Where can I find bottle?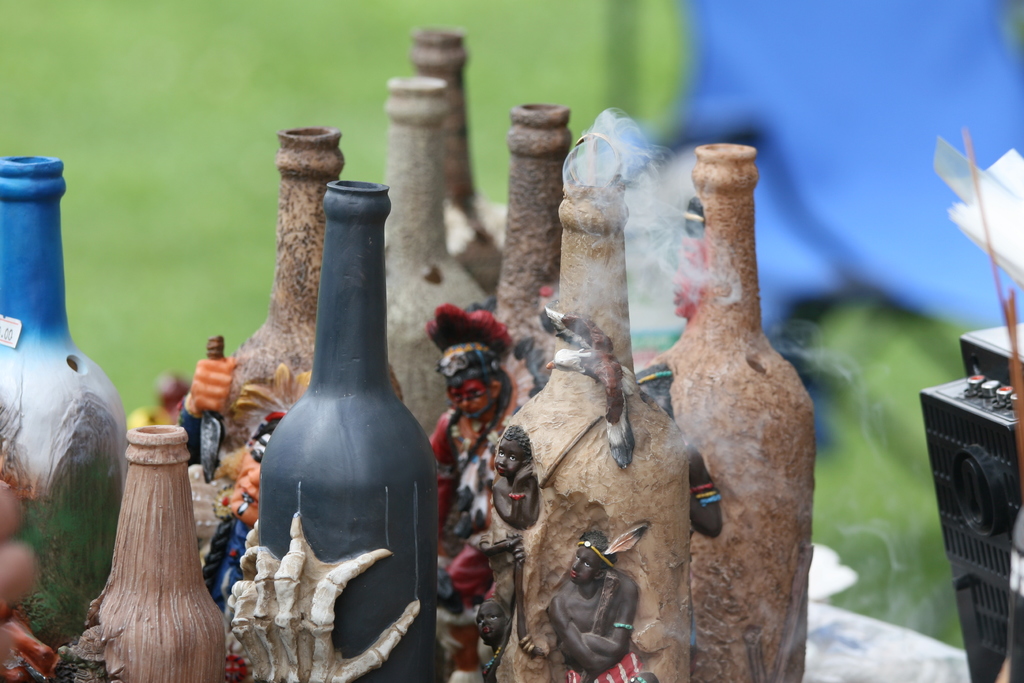
You can find it at 427:100:570:682.
